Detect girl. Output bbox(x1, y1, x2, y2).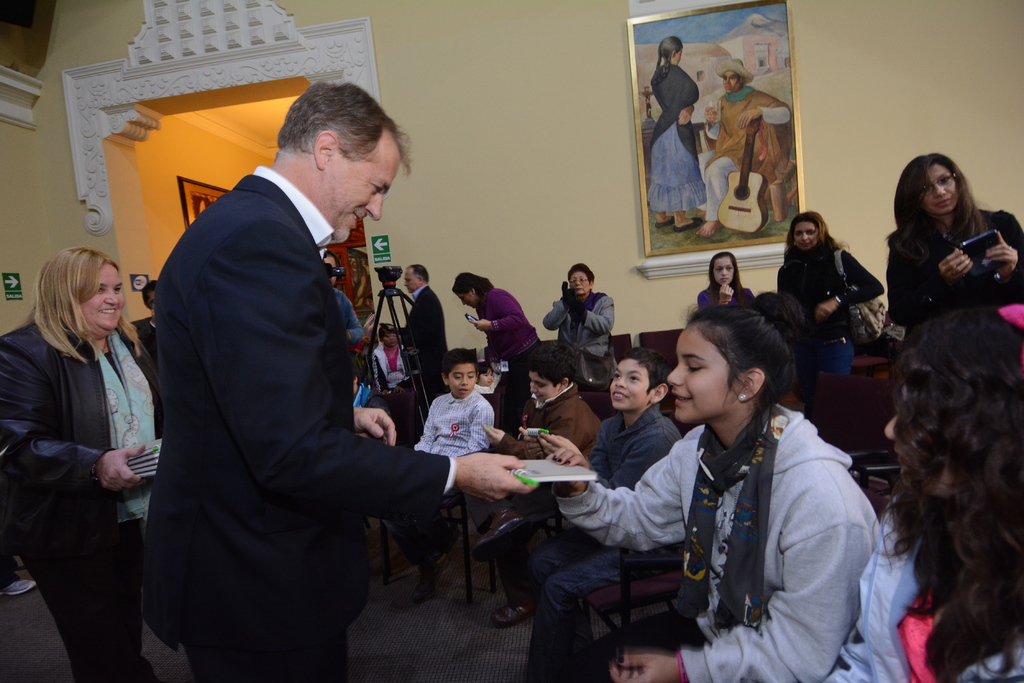
bbox(540, 268, 620, 384).
